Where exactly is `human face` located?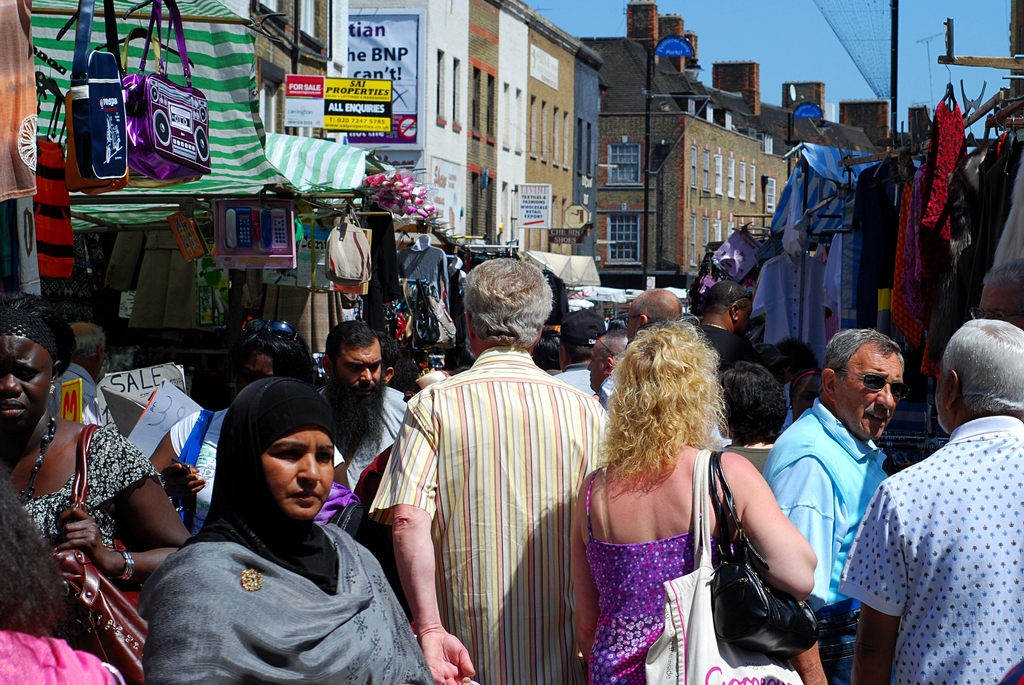
Its bounding box is {"x1": 324, "y1": 338, "x2": 384, "y2": 404}.
